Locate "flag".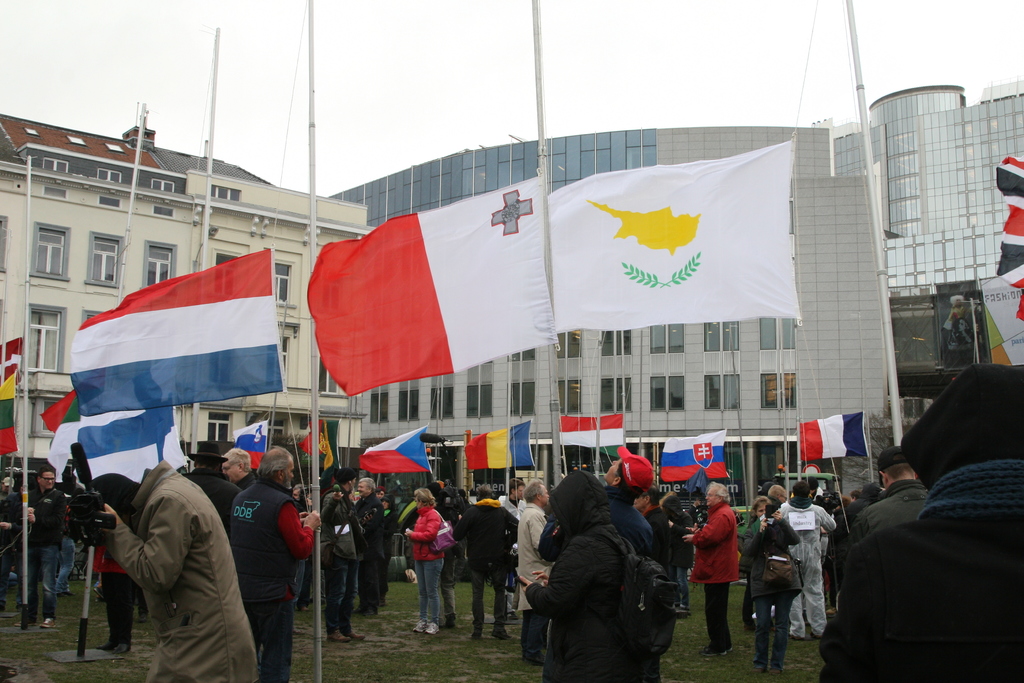
Bounding box: (x1=998, y1=242, x2=1023, y2=324).
